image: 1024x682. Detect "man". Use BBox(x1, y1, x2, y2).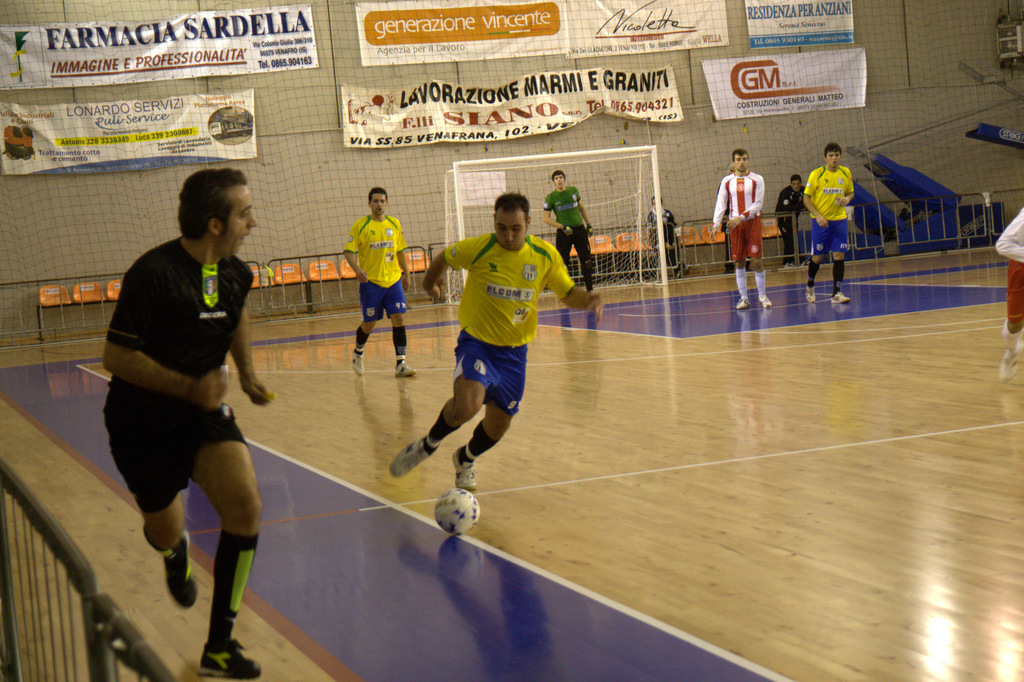
BBox(717, 161, 751, 273).
